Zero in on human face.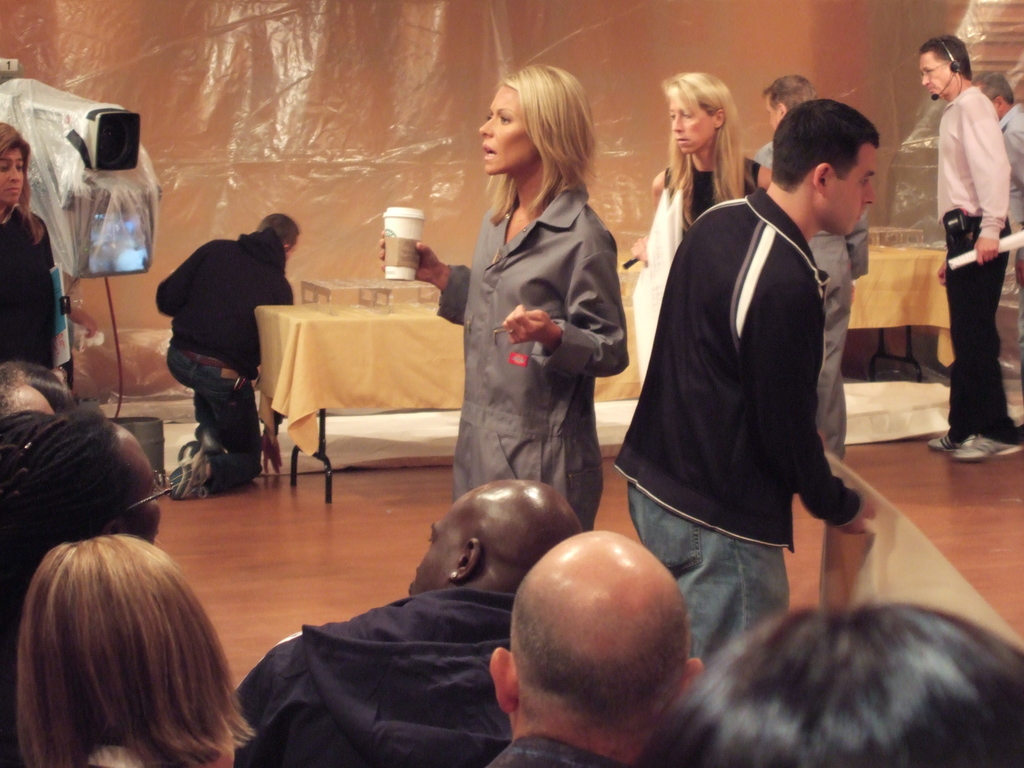
Zeroed in: <bbox>920, 53, 947, 97</bbox>.
